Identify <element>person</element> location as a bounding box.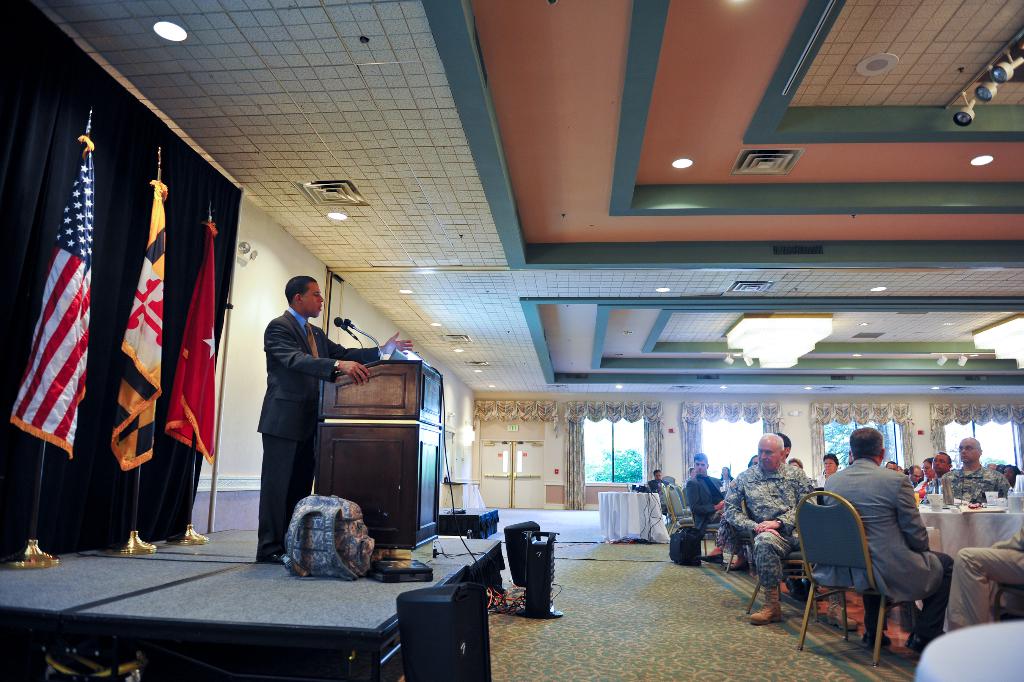
{"x1": 726, "y1": 422, "x2": 820, "y2": 632}.
